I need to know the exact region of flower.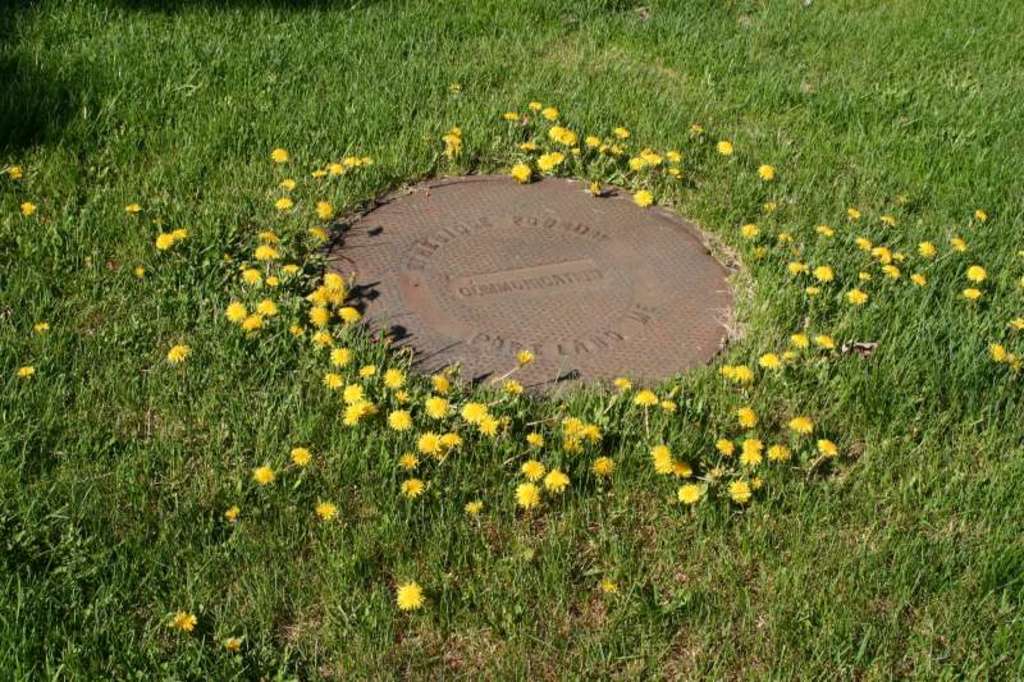
Region: (left=764, top=444, right=788, bottom=464).
